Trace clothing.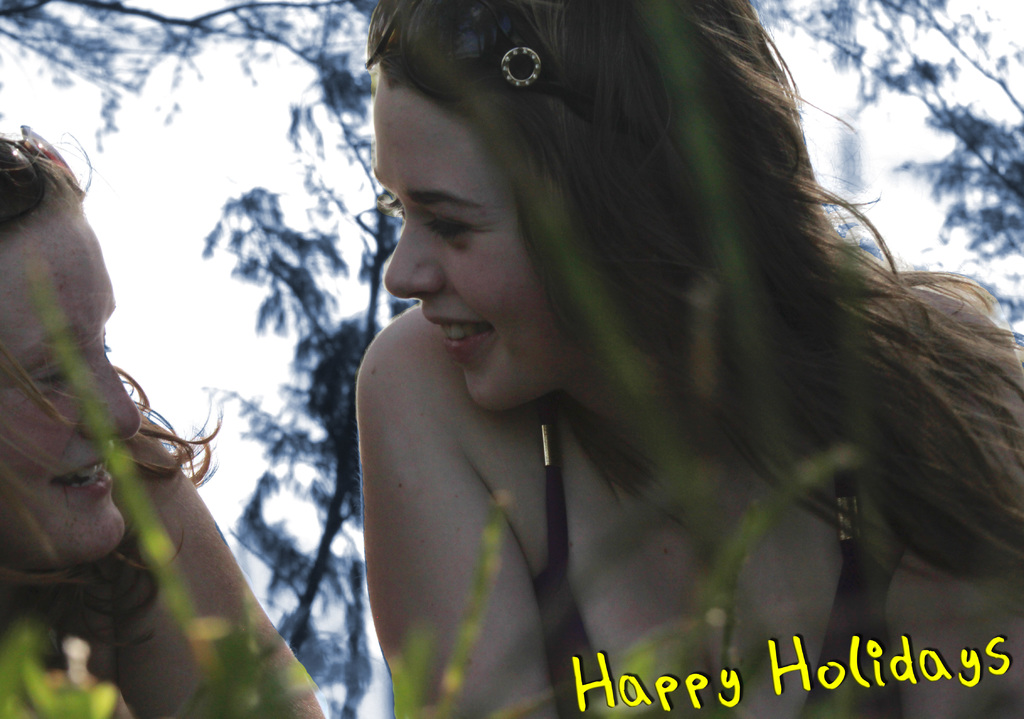
Traced to {"left": 527, "top": 393, "right": 898, "bottom": 718}.
